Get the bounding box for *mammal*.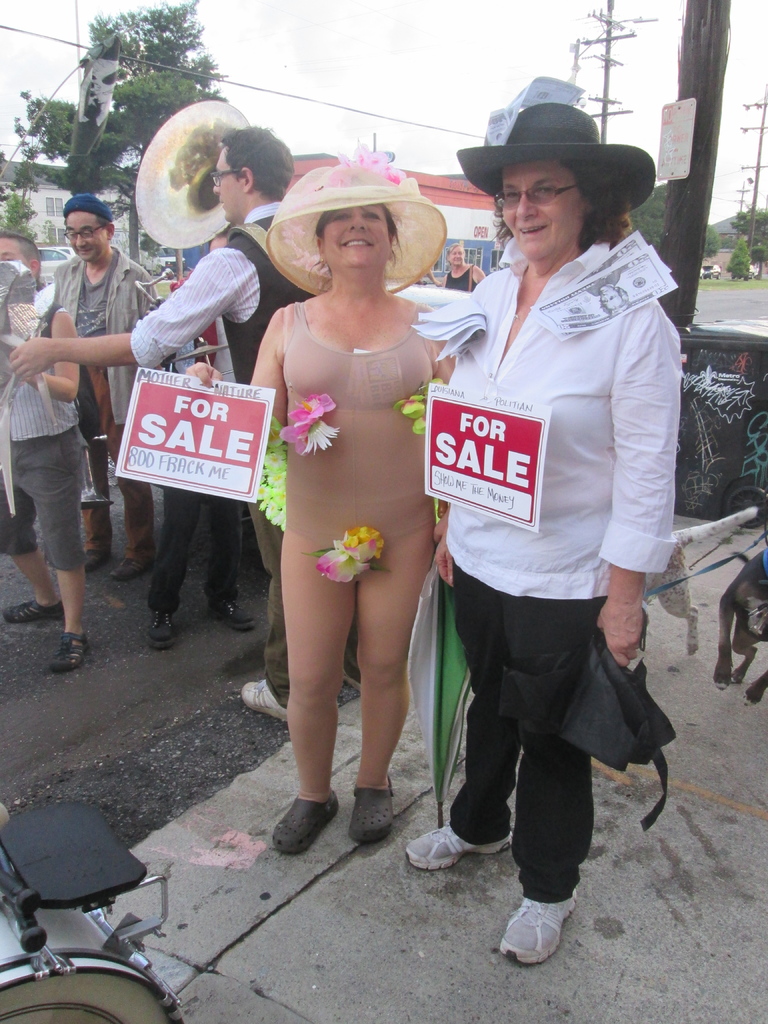
[x1=717, y1=543, x2=767, y2=709].
